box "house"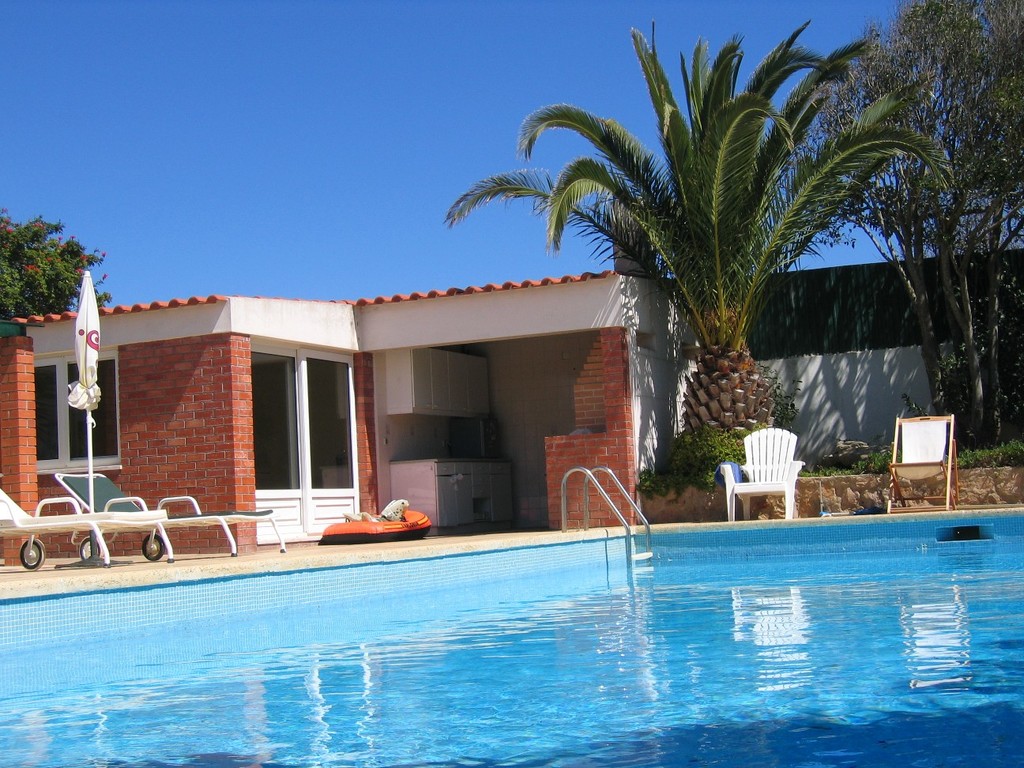
crop(0, 269, 680, 559)
